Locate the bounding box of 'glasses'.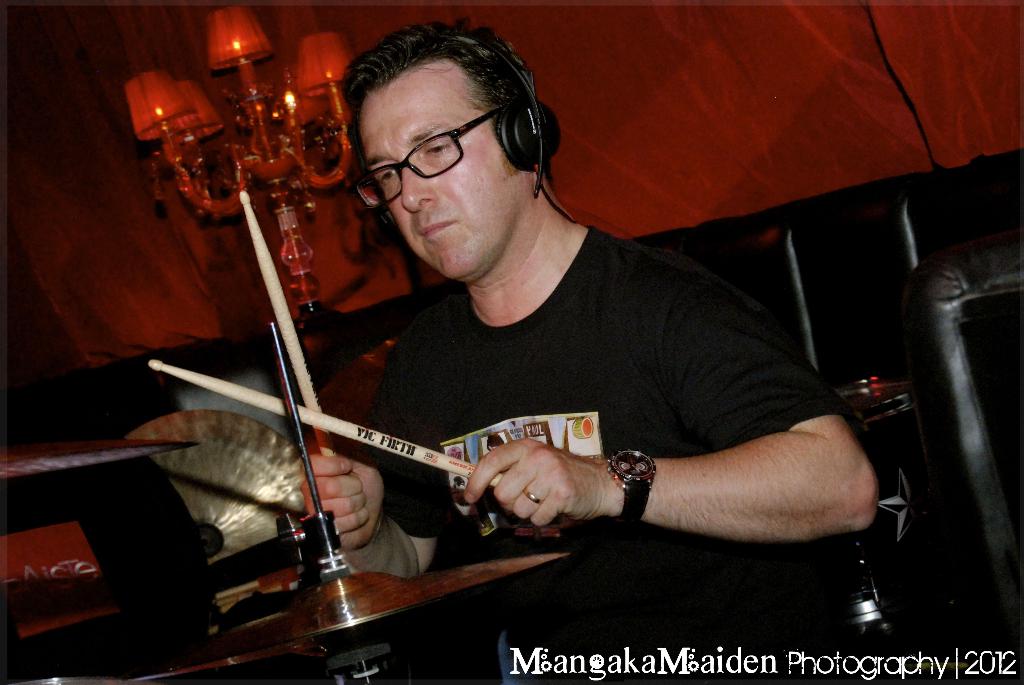
Bounding box: BBox(352, 106, 538, 184).
